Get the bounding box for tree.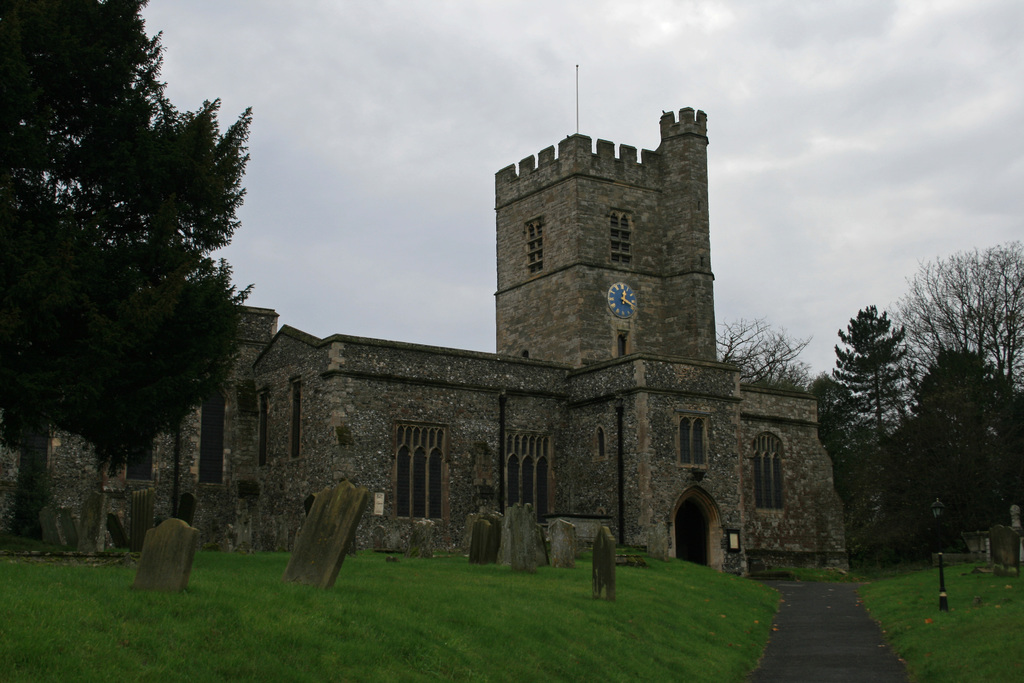
l=12, t=29, r=248, b=577.
